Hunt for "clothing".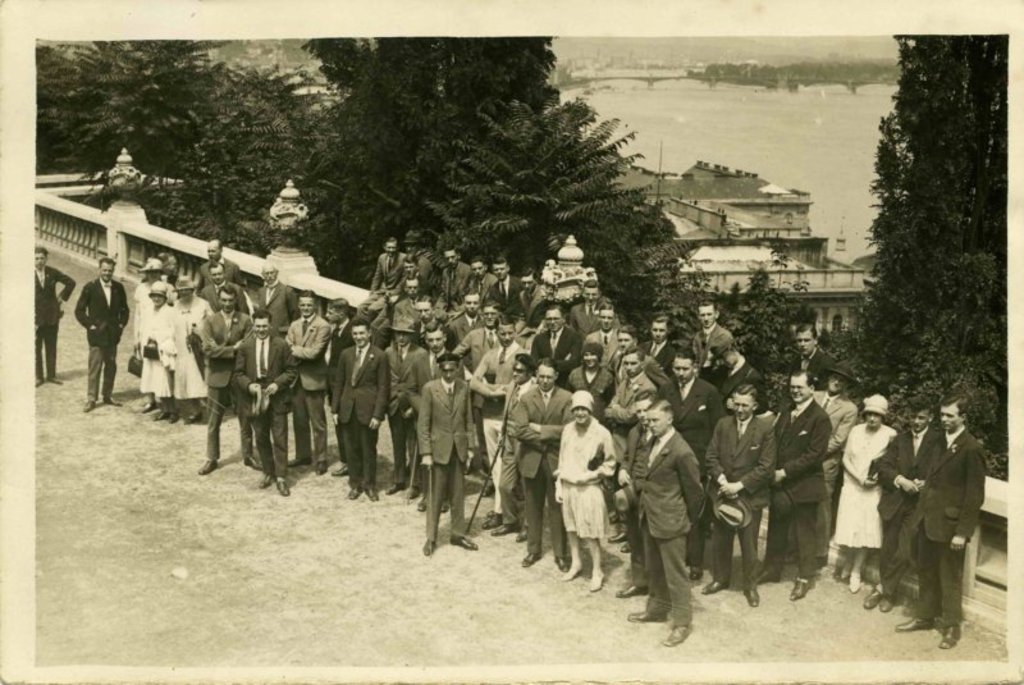
Hunted down at 140,306,174,405.
